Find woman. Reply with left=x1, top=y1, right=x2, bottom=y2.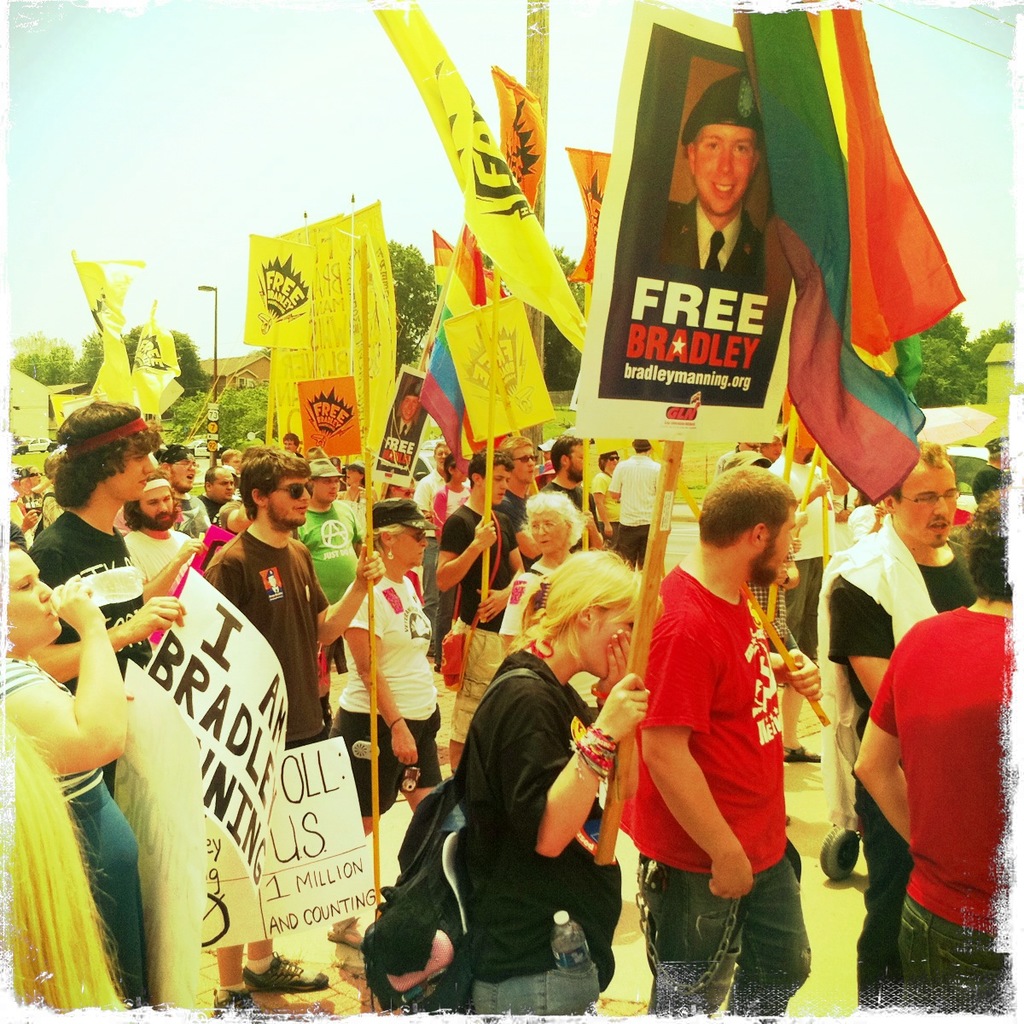
left=494, top=483, right=579, bottom=653.
